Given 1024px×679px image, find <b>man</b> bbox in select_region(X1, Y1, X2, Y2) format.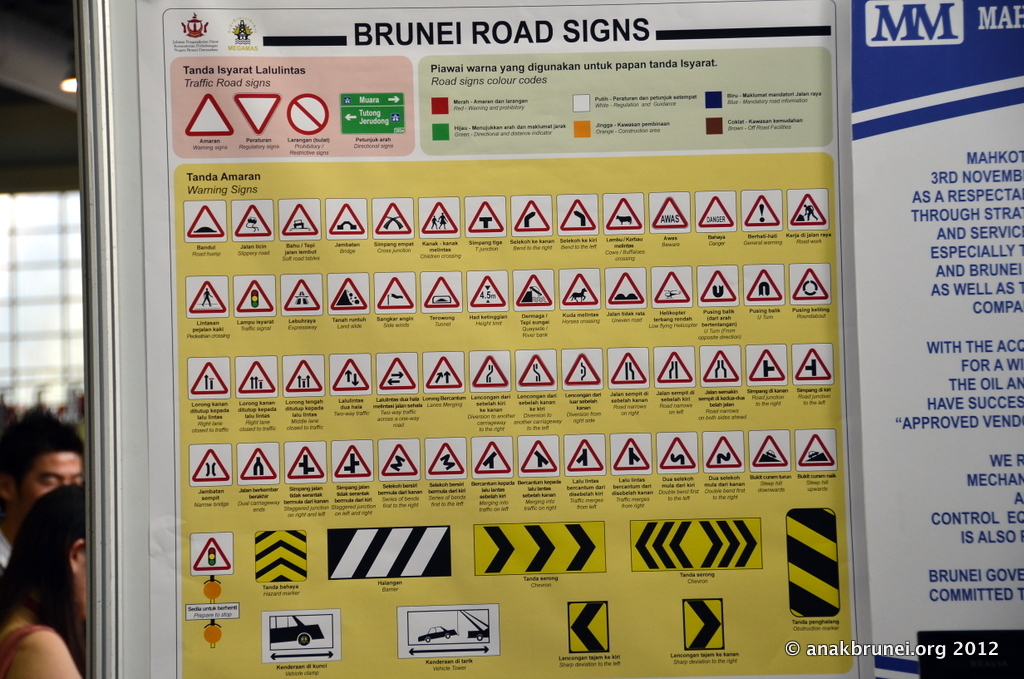
select_region(0, 404, 84, 589).
